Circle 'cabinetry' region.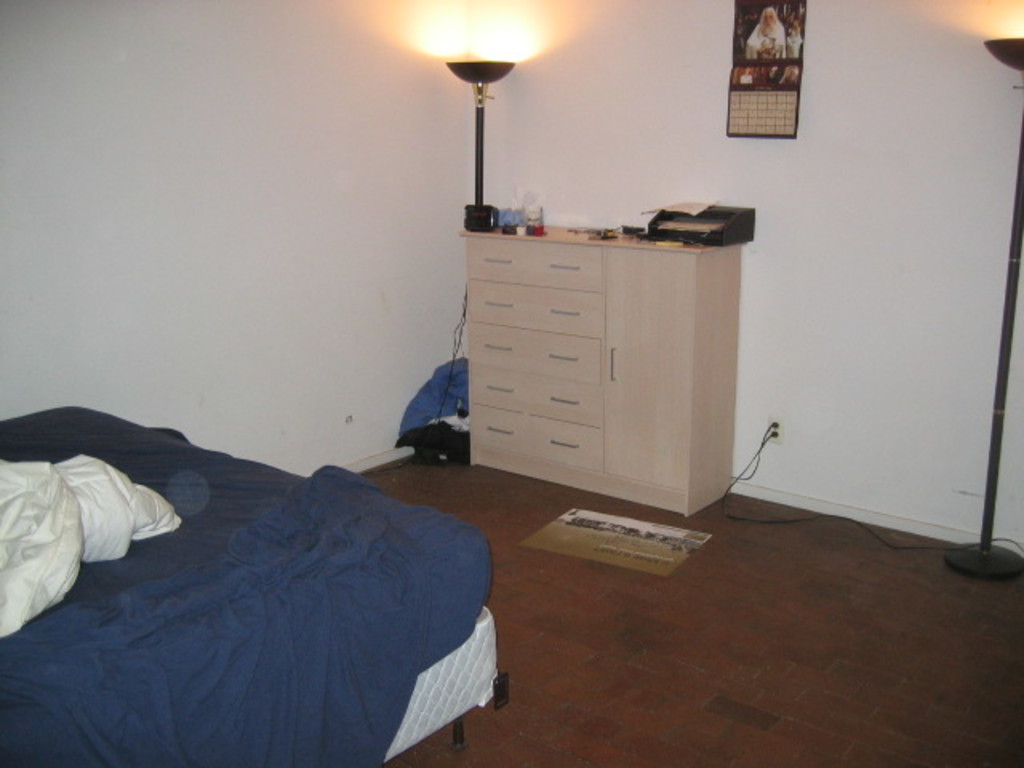
Region: box=[434, 157, 754, 507].
